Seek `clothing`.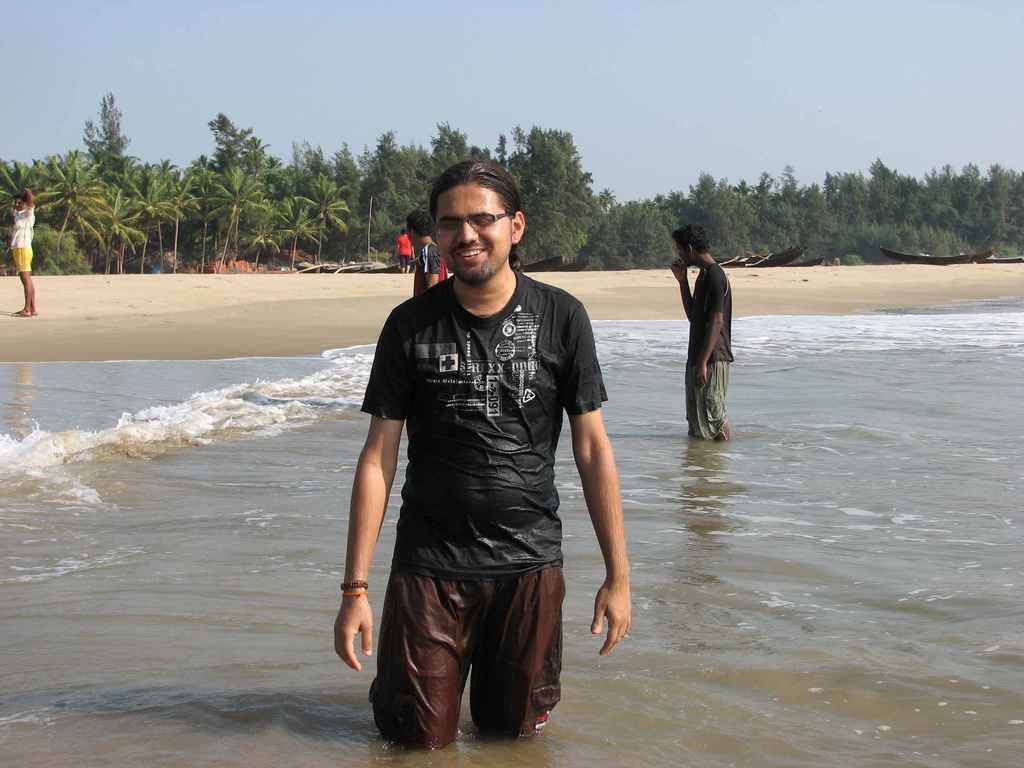
{"left": 397, "top": 234, "right": 410, "bottom": 266}.
